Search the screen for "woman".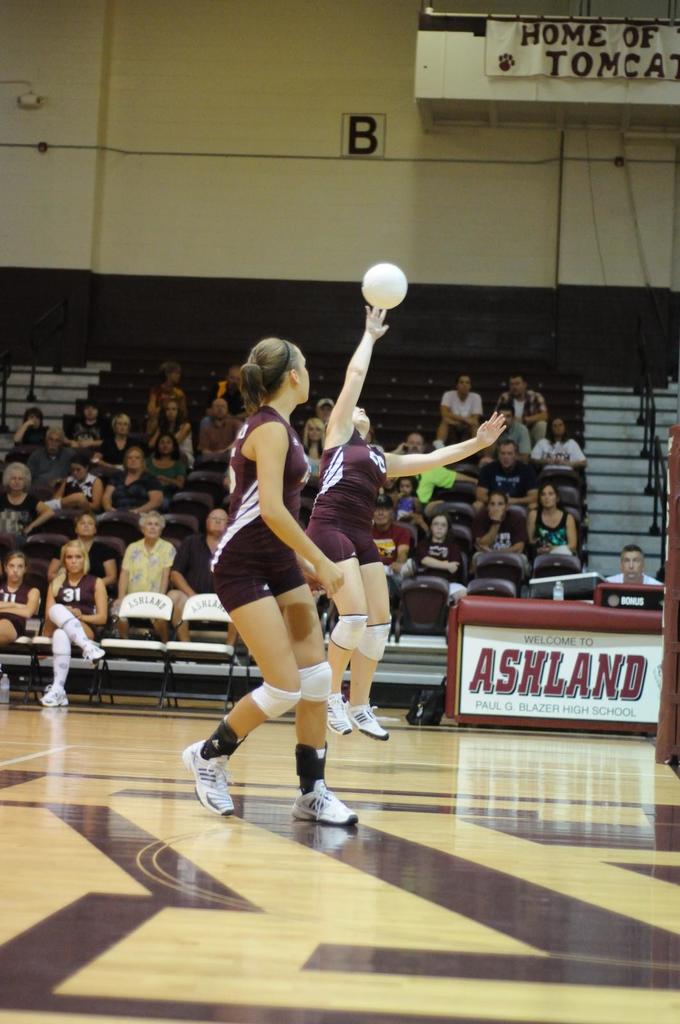
Found at locate(45, 505, 120, 602).
